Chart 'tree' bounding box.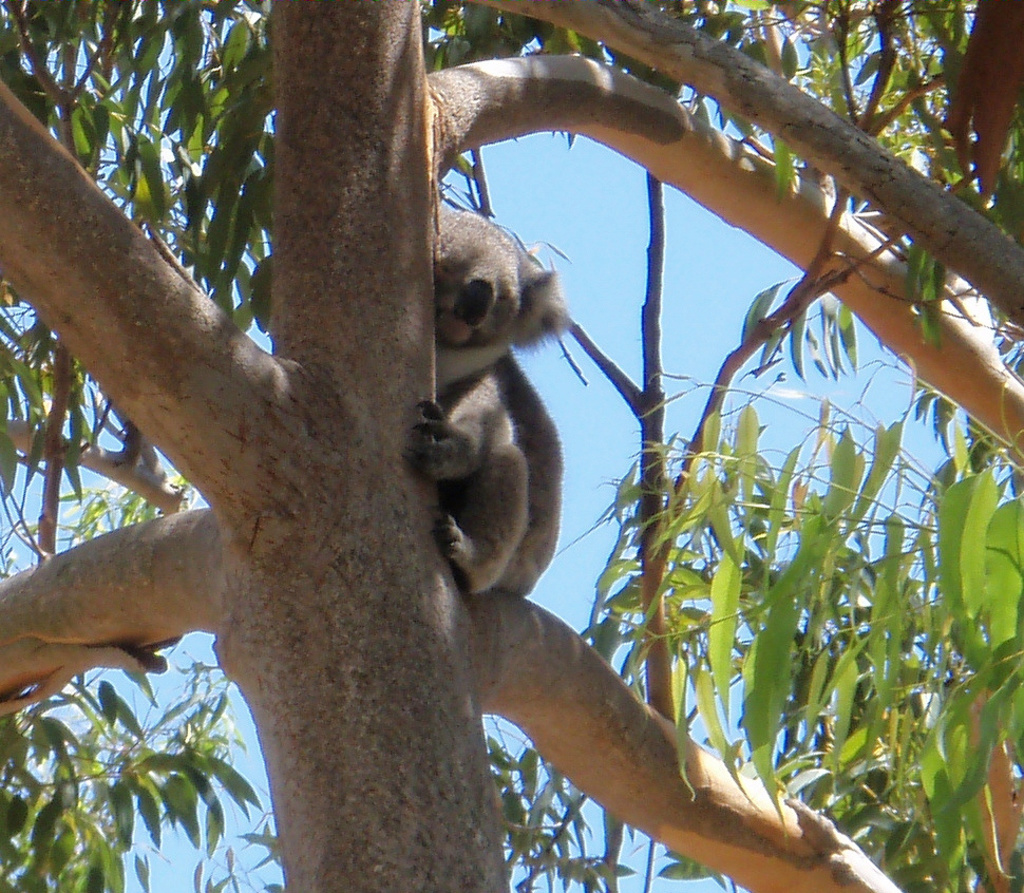
Charted: 0:0:908:820.
